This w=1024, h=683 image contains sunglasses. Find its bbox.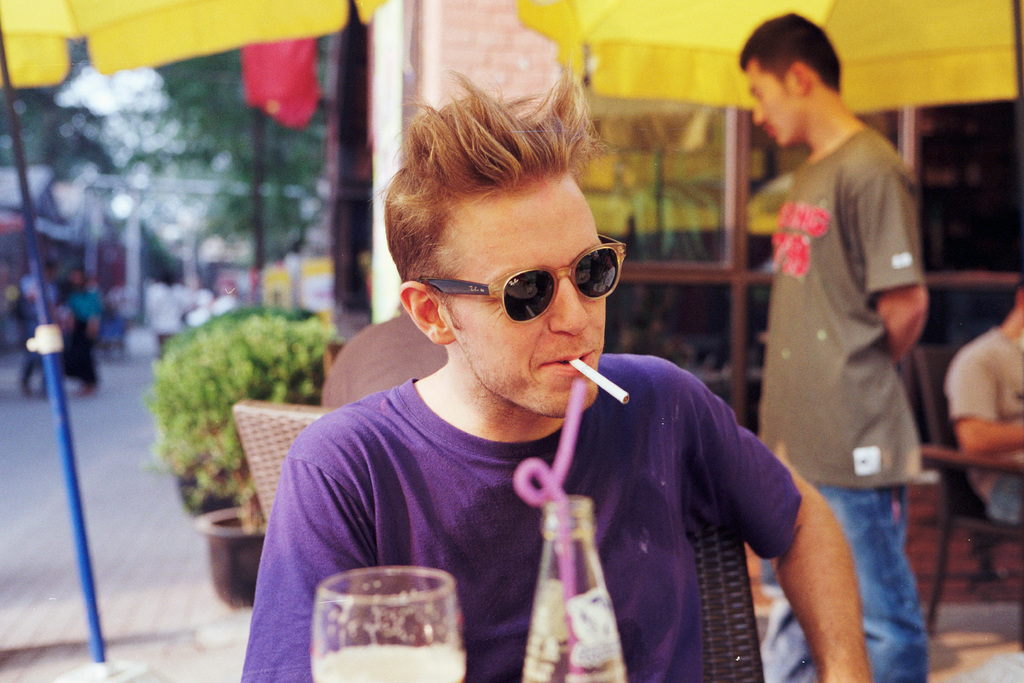
[424,228,624,325].
